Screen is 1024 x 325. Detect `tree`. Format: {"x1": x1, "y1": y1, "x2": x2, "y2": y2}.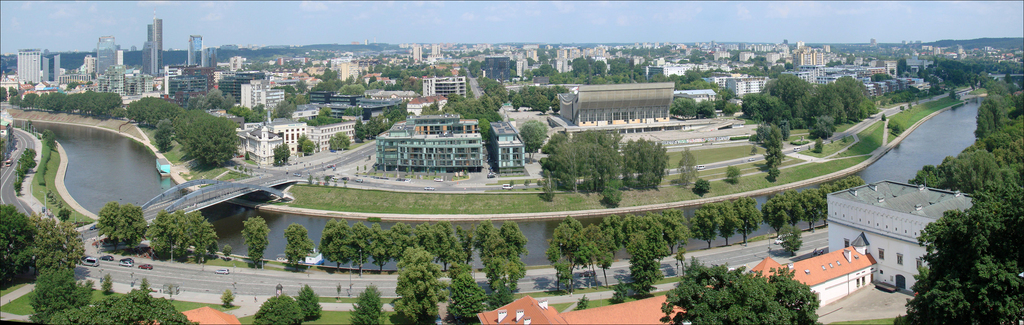
{"x1": 351, "y1": 285, "x2": 383, "y2": 324}.
